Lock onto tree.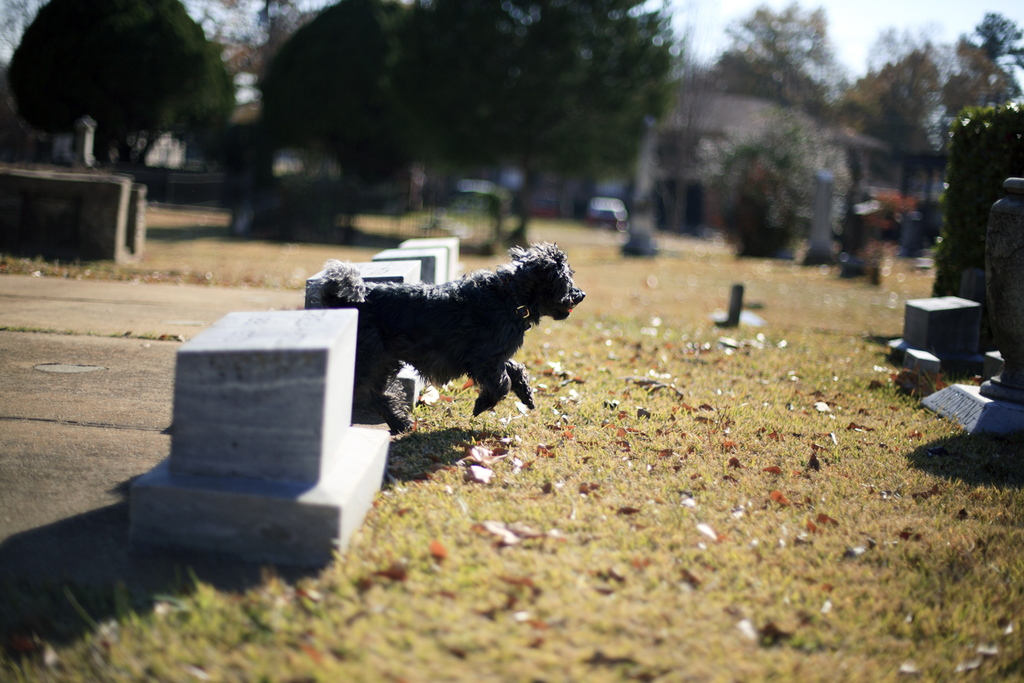
Locked: [left=6, top=0, right=252, bottom=160].
